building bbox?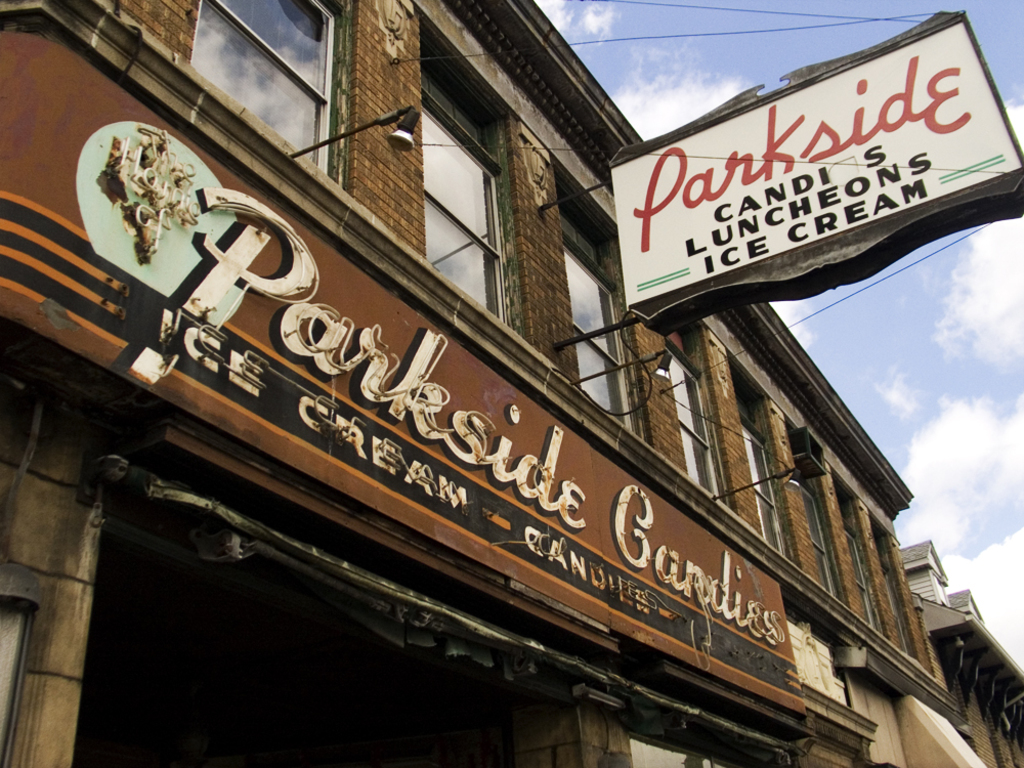
select_region(0, 0, 1023, 767)
